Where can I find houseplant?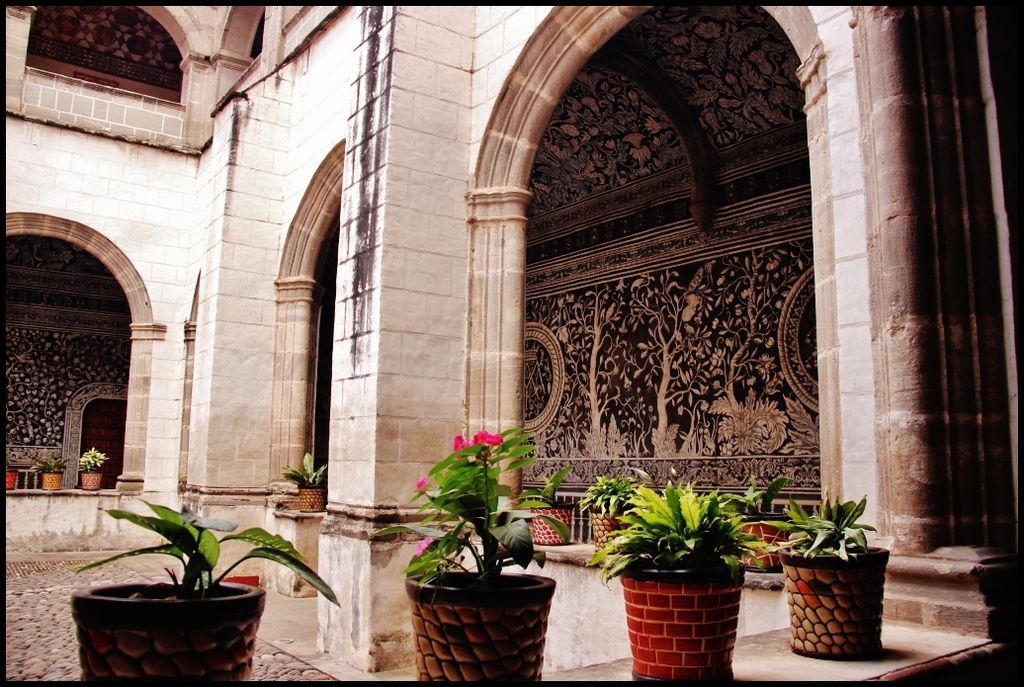
You can find it at 35/450/69/488.
